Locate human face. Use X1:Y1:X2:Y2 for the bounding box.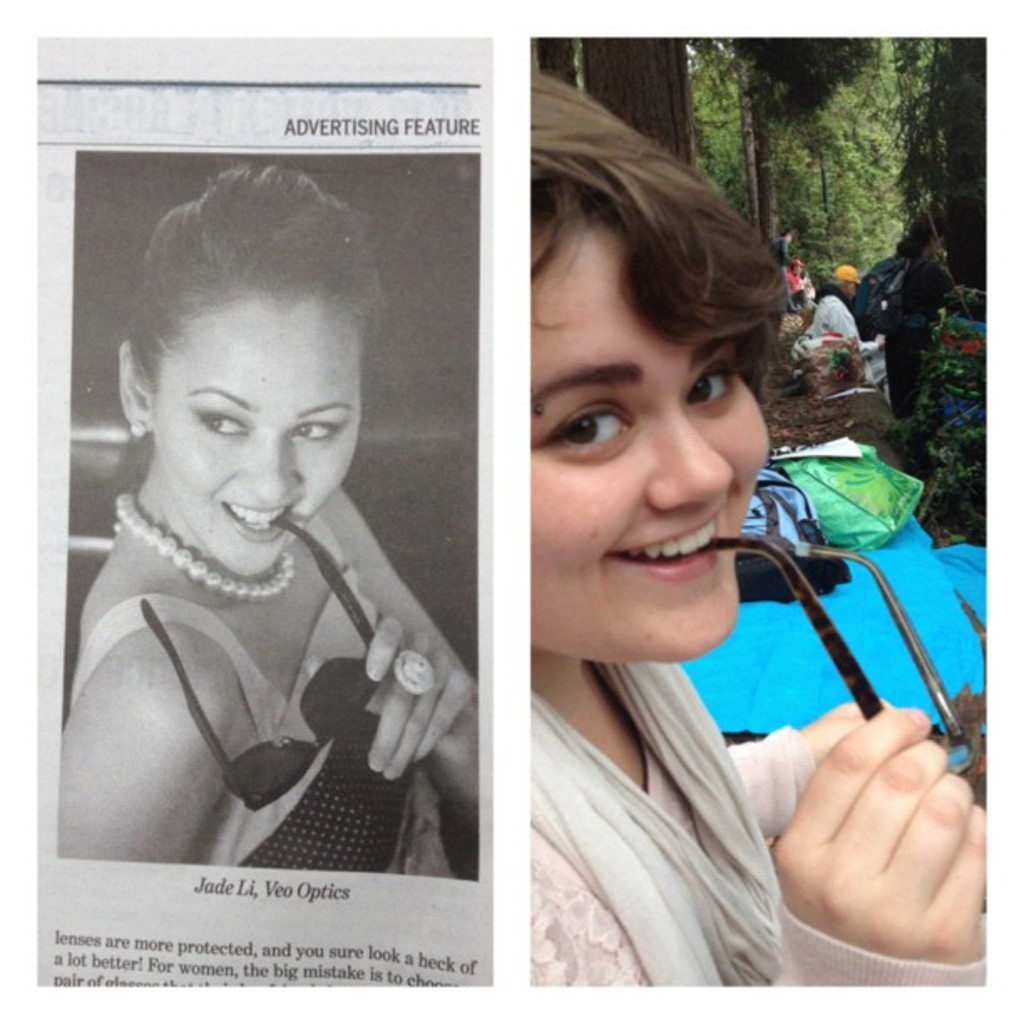
149:293:365:577.
